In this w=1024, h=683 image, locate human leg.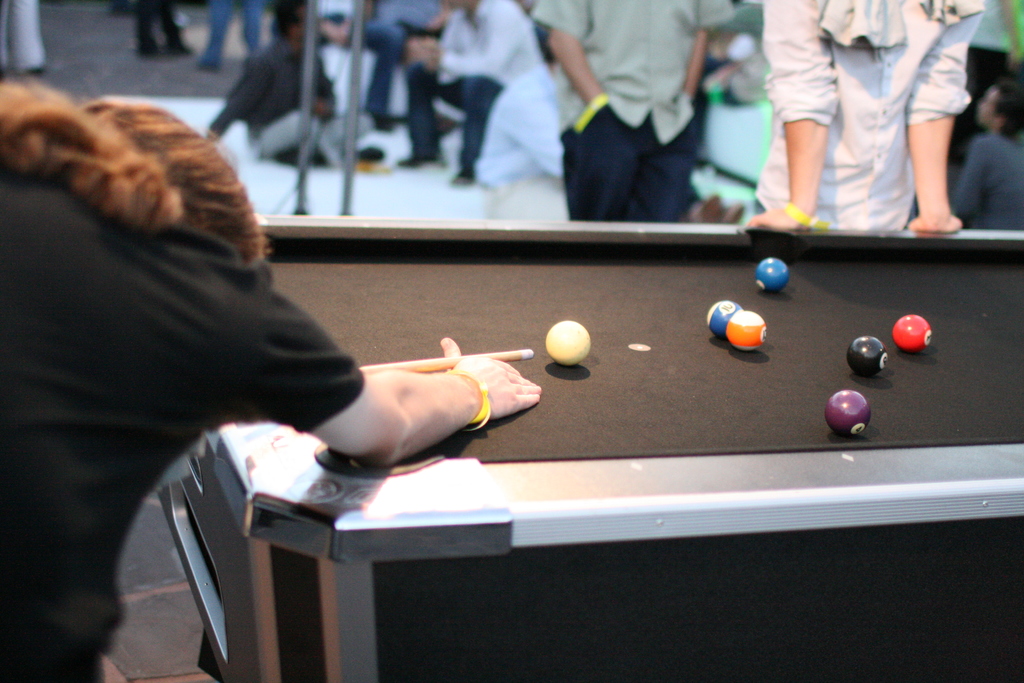
Bounding box: l=561, t=99, r=640, b=222.
